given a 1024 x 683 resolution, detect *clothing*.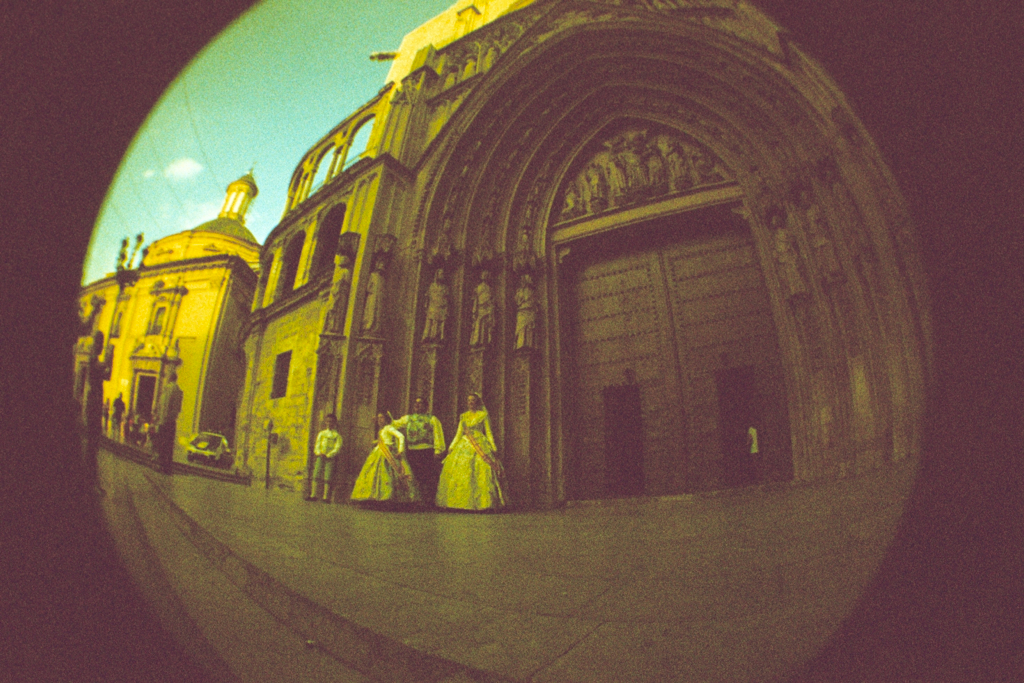
box=[342, 421, 421, 509].
